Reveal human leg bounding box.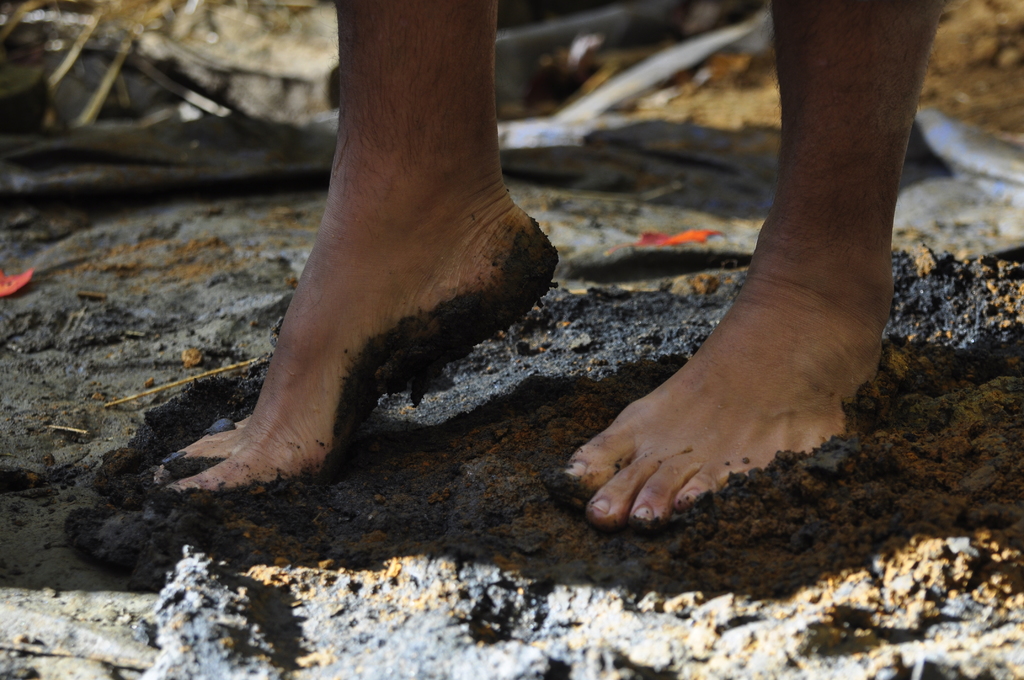
Revealed: detection(566, 0, 946, 522).
